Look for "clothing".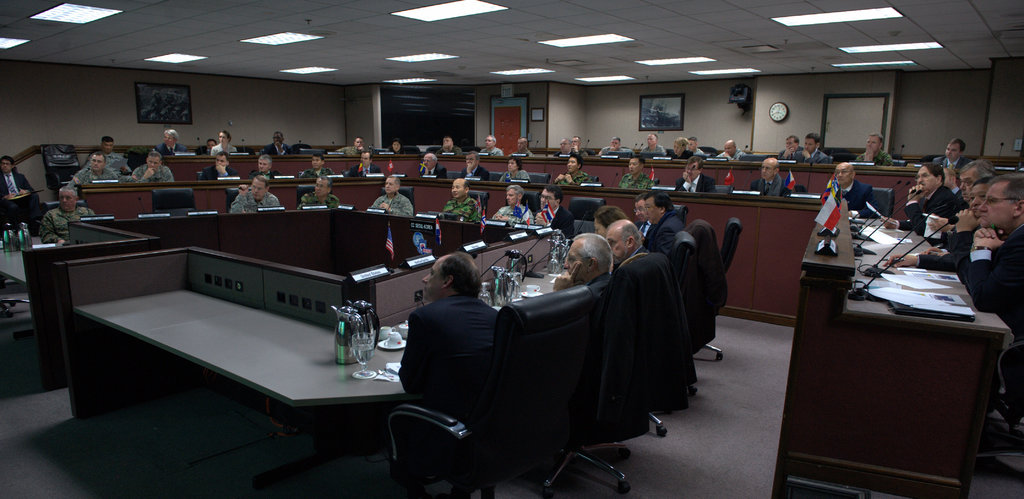
Found: 716,150,745,161.
